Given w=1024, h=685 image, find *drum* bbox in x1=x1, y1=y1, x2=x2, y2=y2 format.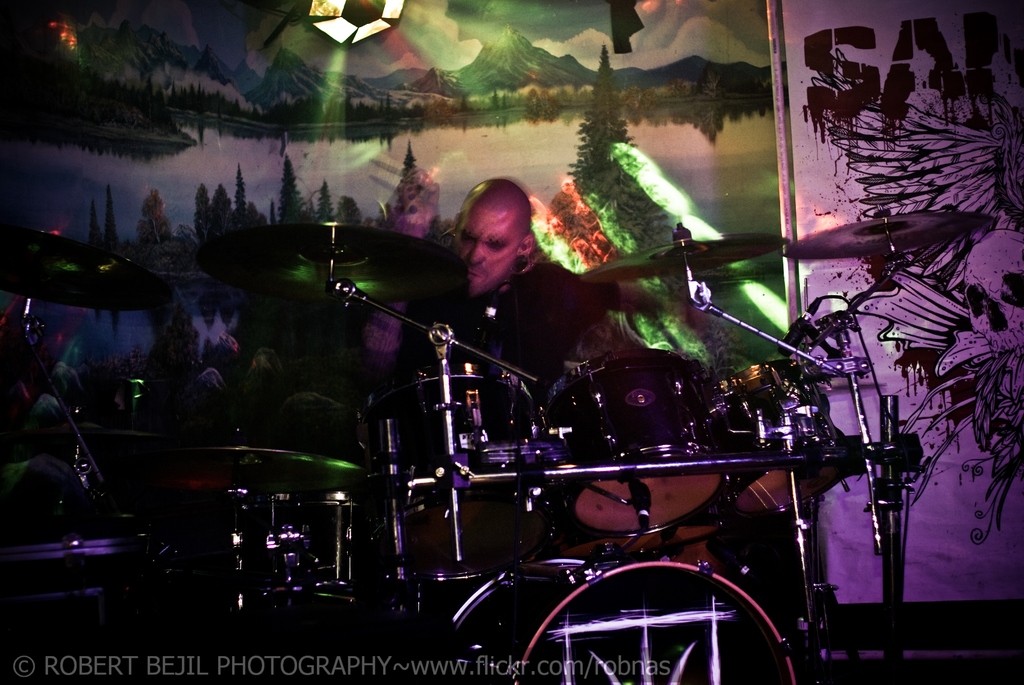
x1=711, y1=361, x2=855, y2=517.
